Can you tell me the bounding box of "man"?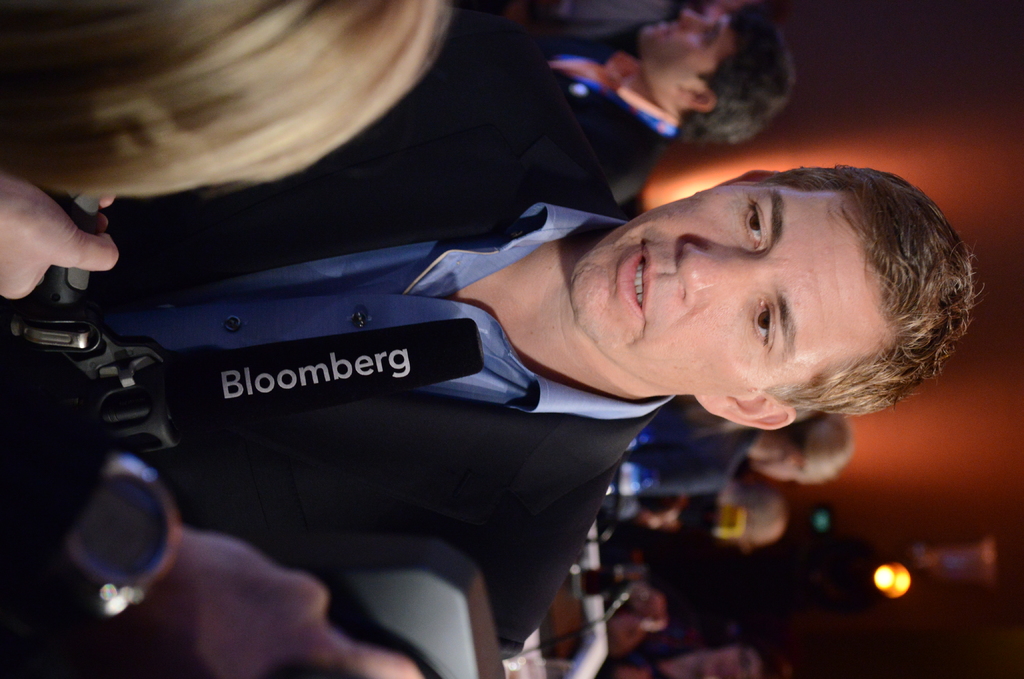
box=[150, 124, 1023, 655].
